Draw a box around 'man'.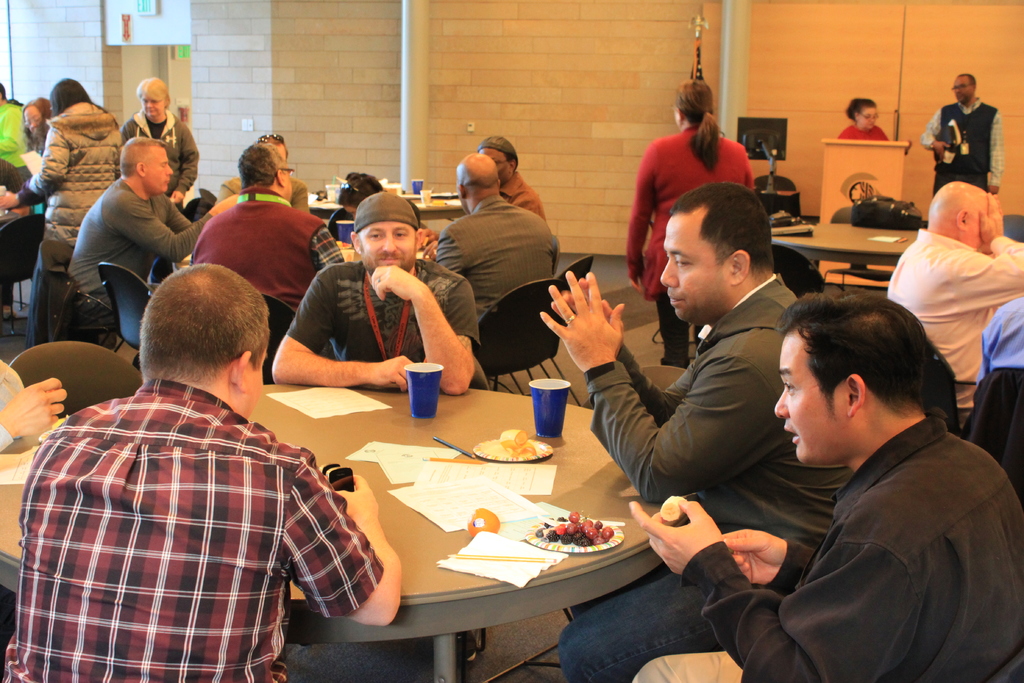
[x1=0, y1=351, x2=69, y2=457].
